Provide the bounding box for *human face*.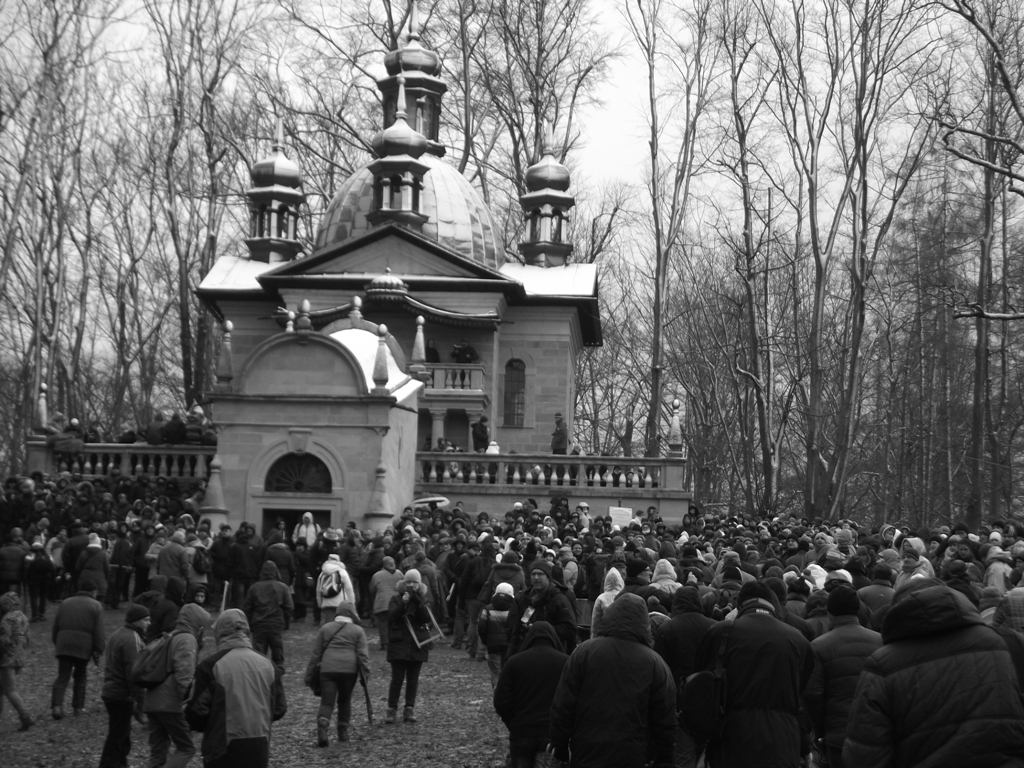
<box>647,571,648,583</box>.
